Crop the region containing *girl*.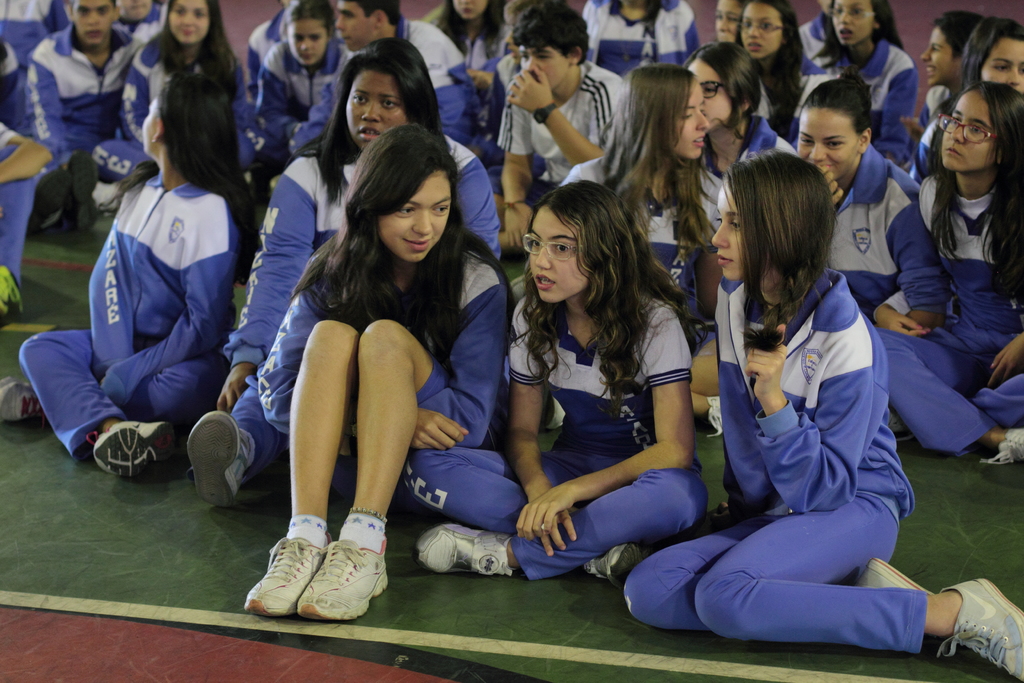
Crop region: box(792, 63, 950, 331).
